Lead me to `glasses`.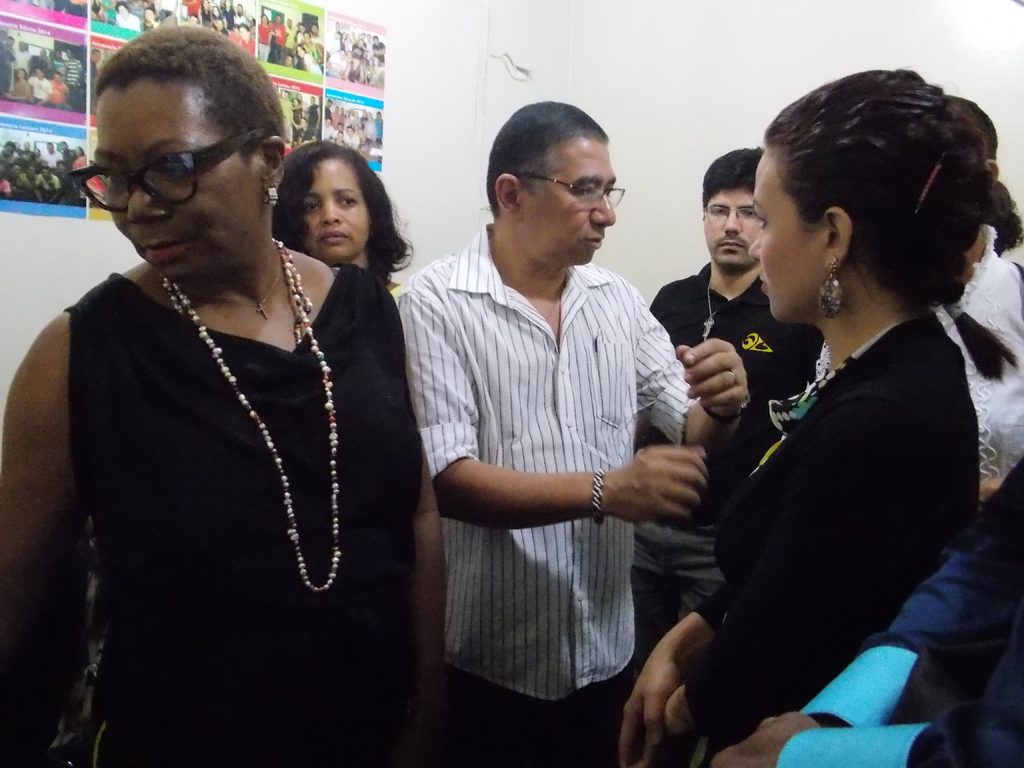
Lead to detection(700, 203, 759, 225).
